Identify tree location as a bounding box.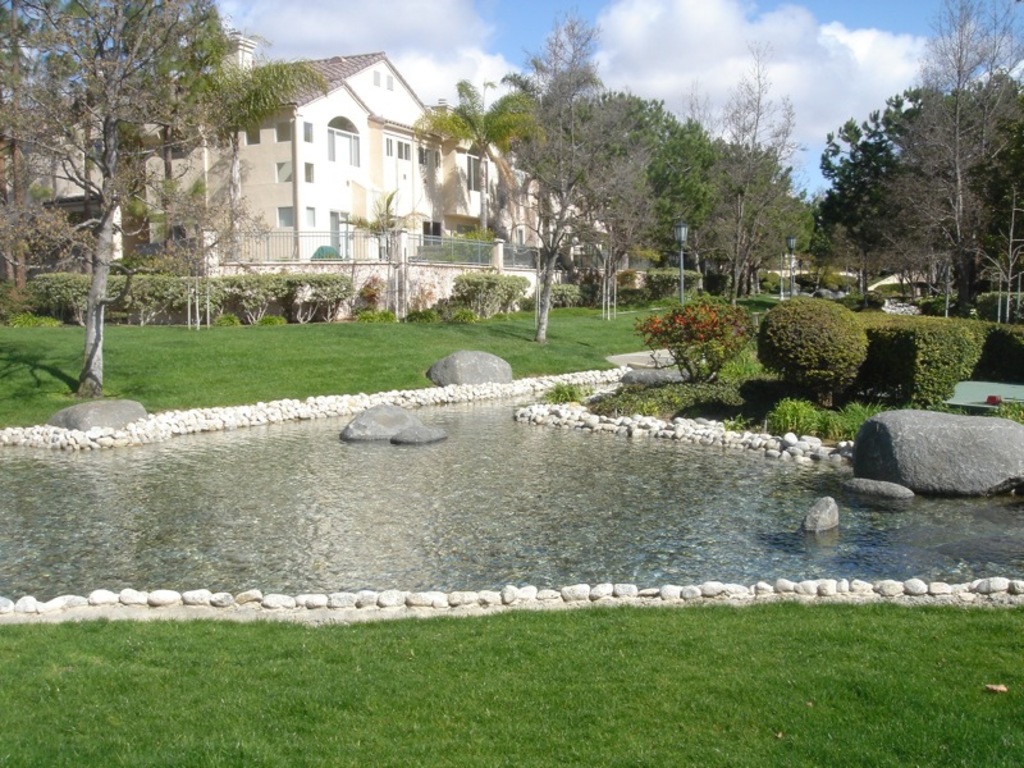
<box>812,93,924,300</box>.
